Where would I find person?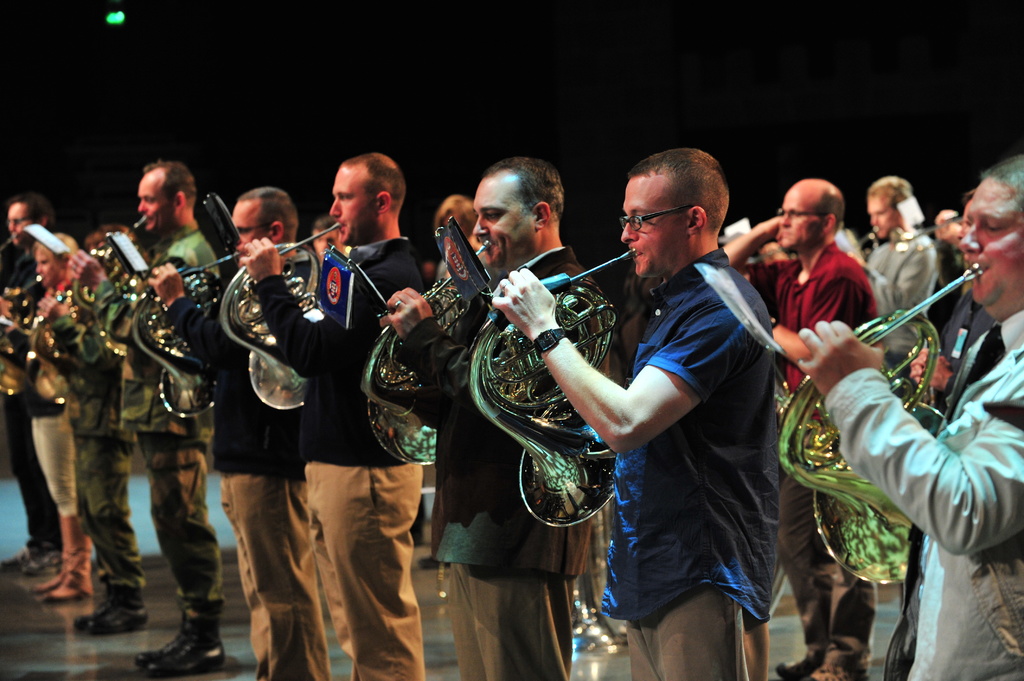
At rect(794, 150, 1023, 680).
